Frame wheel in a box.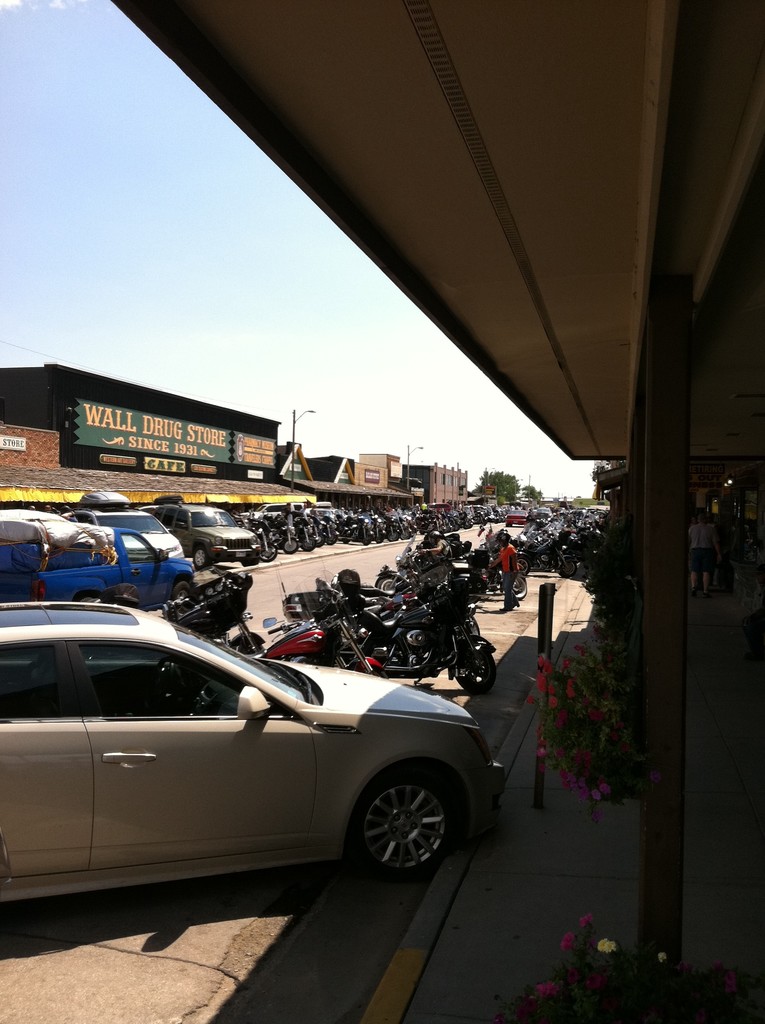
bbox(340, 778, 449, 876).
